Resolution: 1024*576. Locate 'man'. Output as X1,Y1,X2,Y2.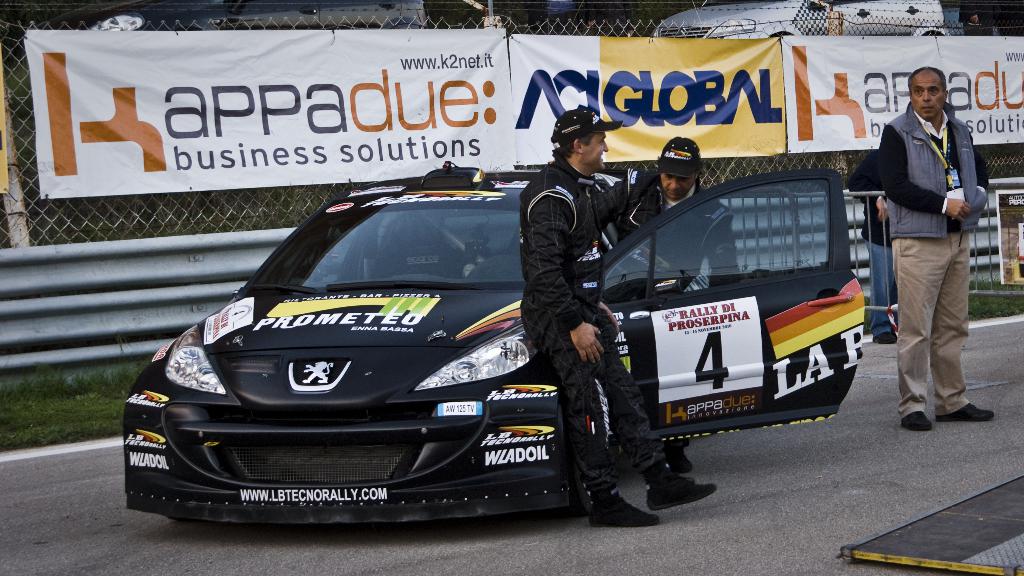
612,138,745,471.
